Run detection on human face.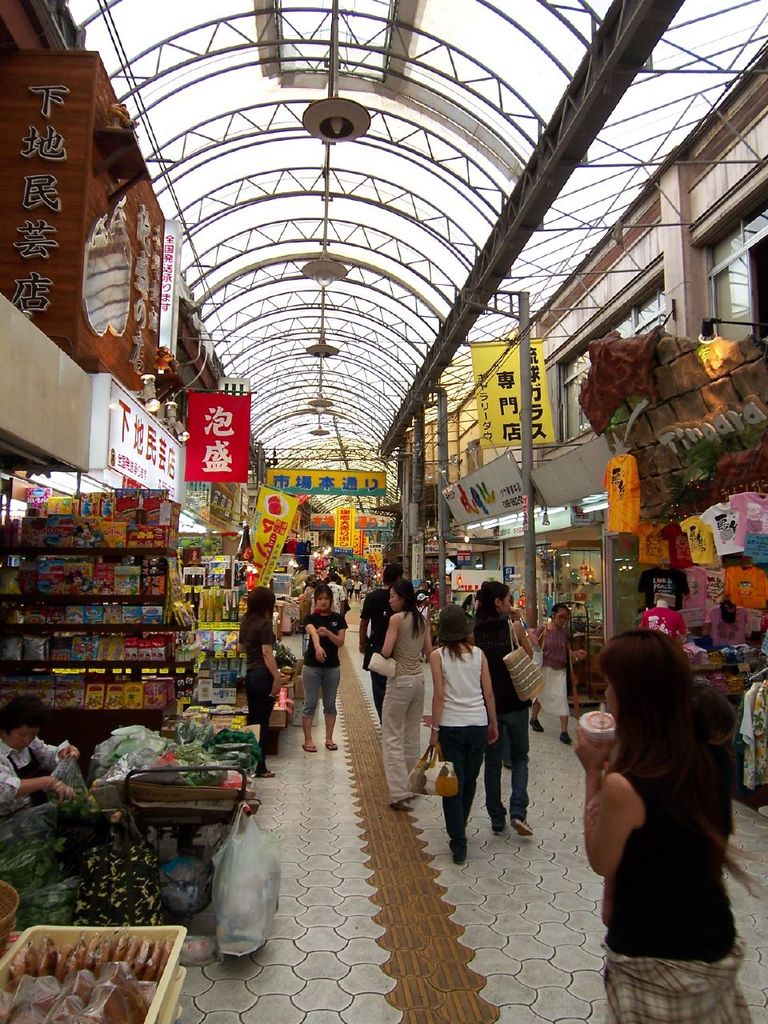
Result: BBox(554, 609, 566, 628).
